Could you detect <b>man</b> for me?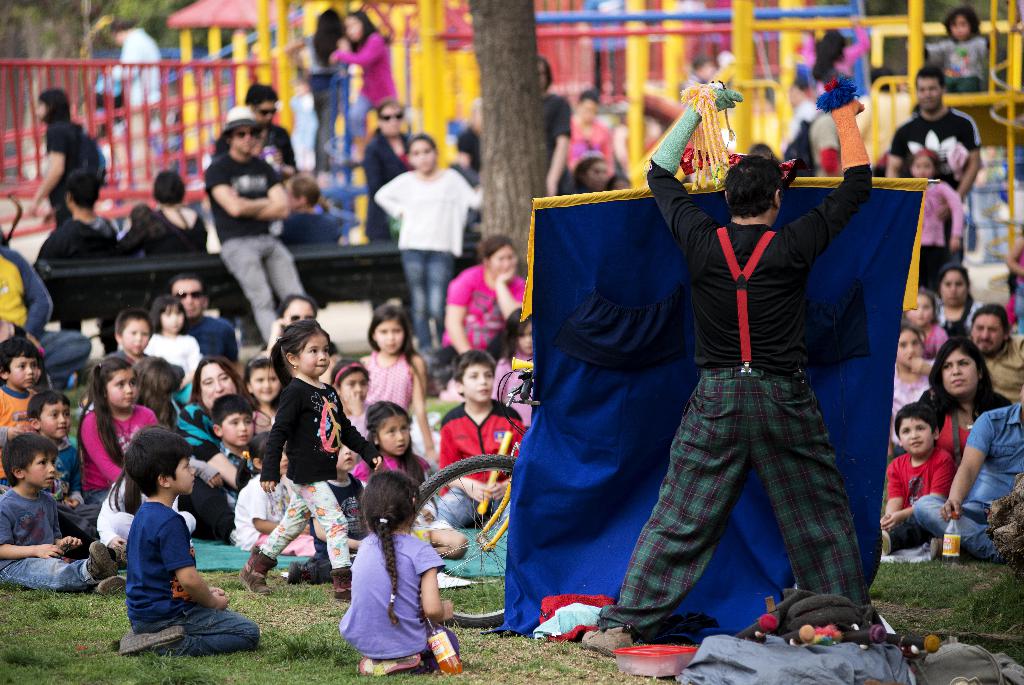
Detection result: <region>627, 107, 886, 660</region>.
